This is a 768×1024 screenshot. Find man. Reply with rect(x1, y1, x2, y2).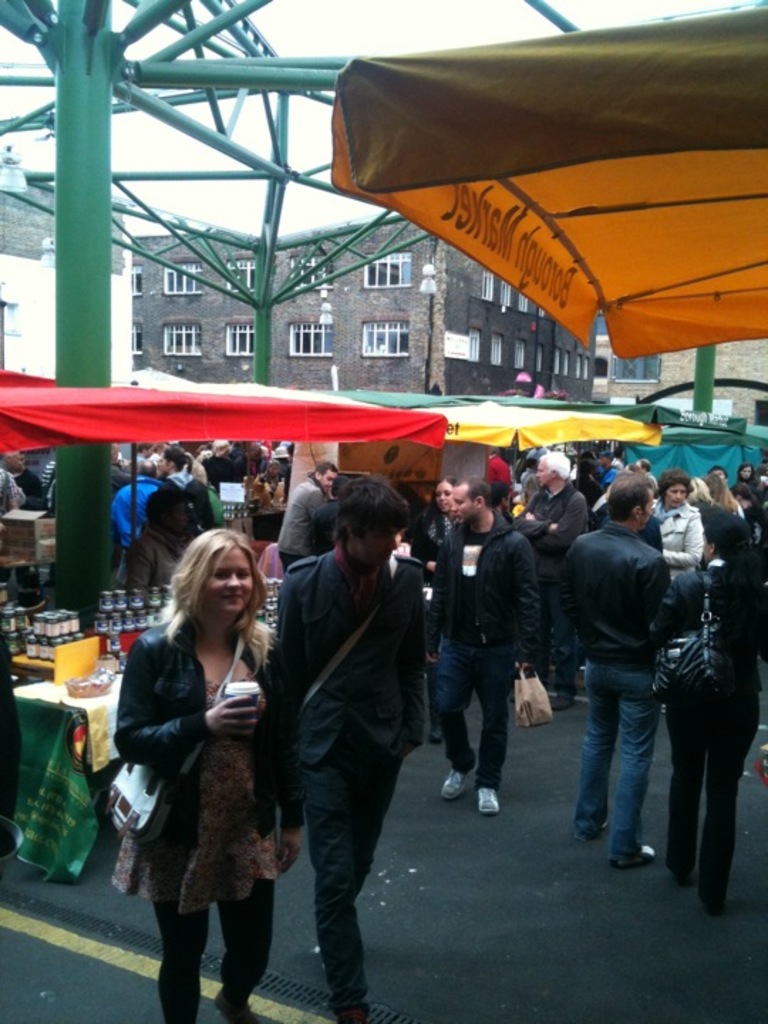
rect(636, 458, 661, 491).
